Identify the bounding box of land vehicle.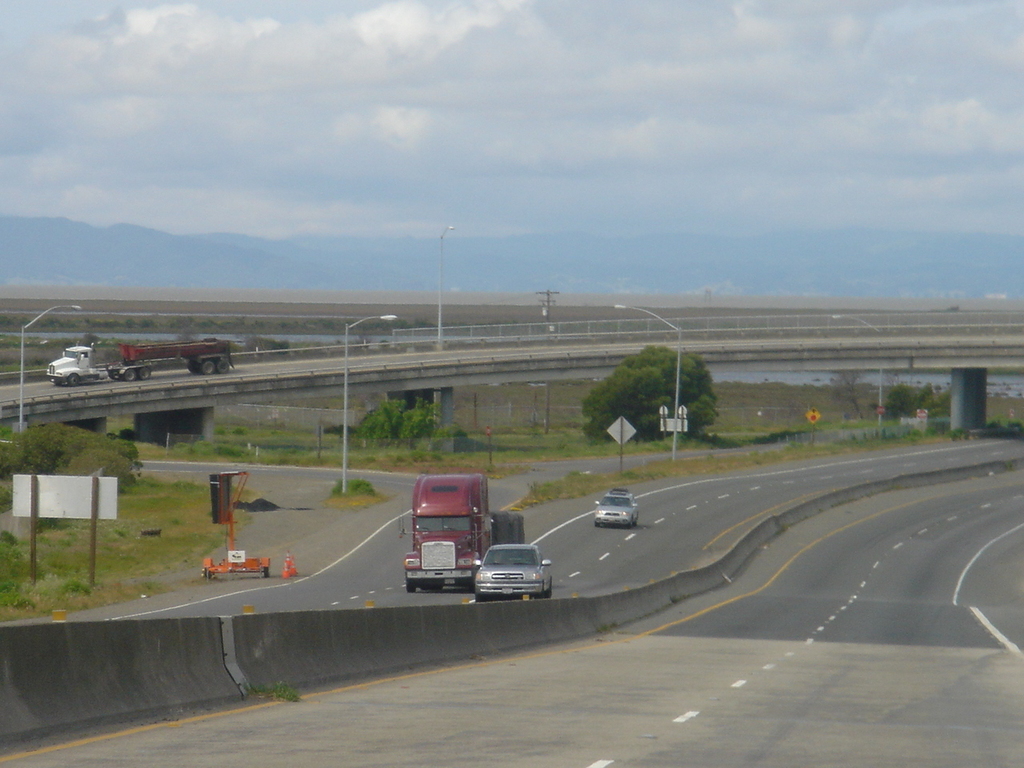
594 491 637 527.
